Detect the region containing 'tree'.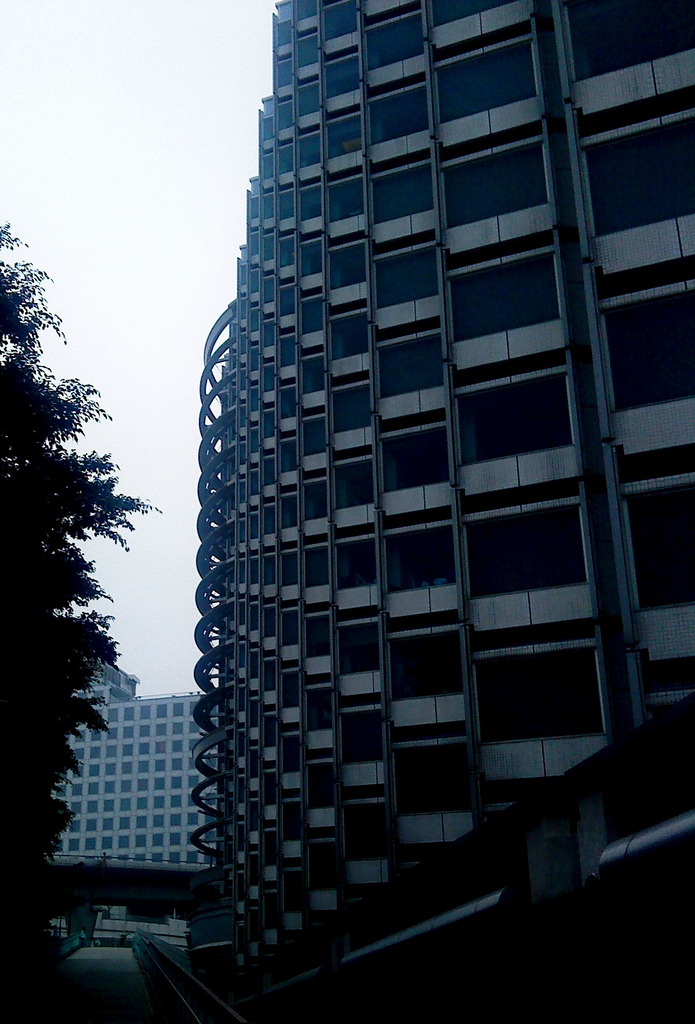
[x1=0, y1=222, x2=167, y2=990].
